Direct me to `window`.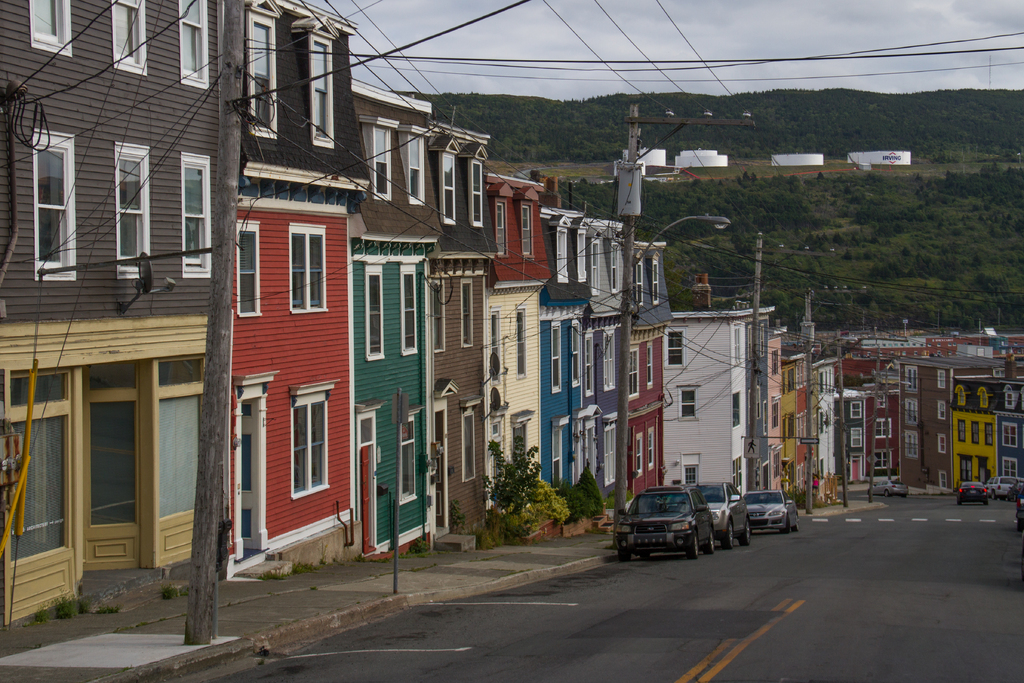
Direction: x1=604, y1=416, x2=621, y2=486.
